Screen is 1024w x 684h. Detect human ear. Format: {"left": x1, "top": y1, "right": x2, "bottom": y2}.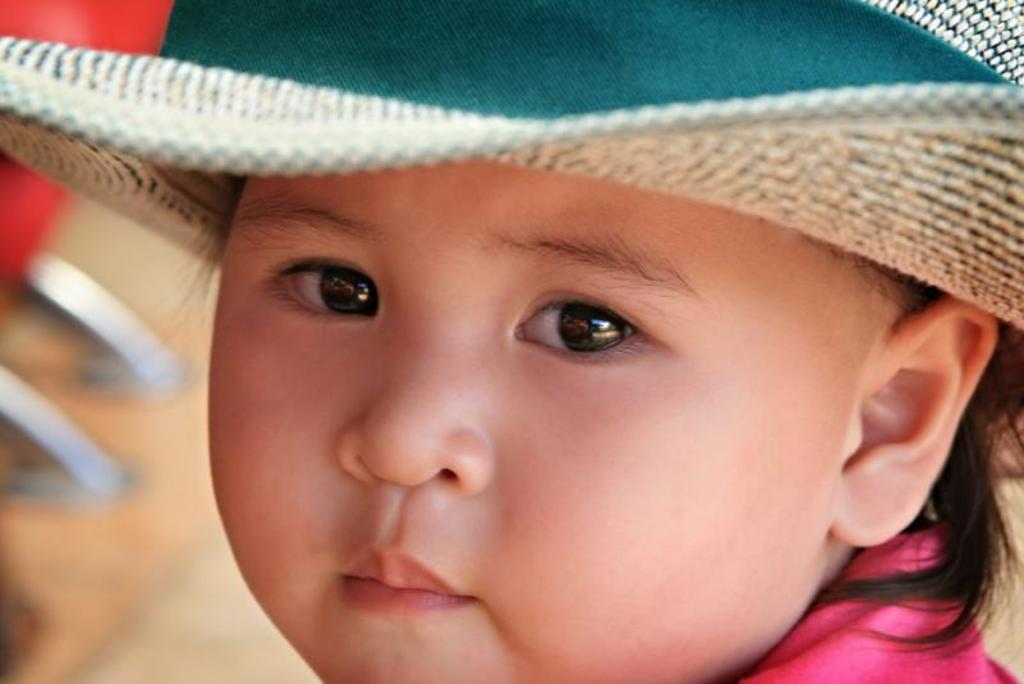
{"left": 826, "top": 296, "right": 1002, "bottom": 547}.
